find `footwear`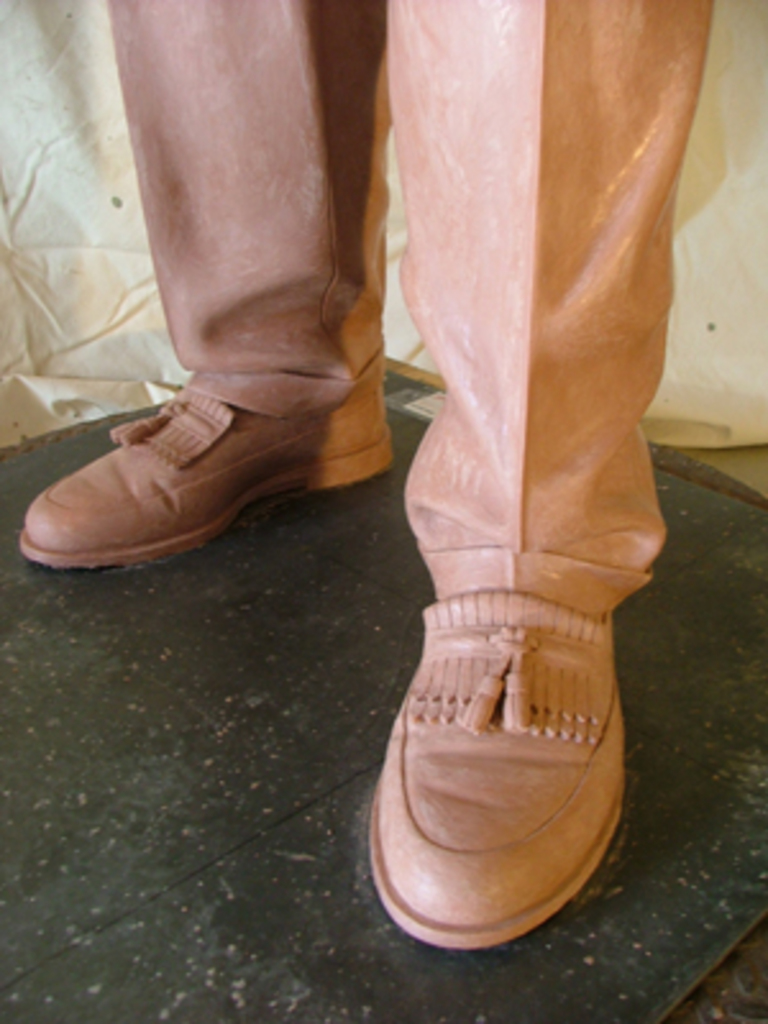
left=10, top=389, right=404, bottom=566
